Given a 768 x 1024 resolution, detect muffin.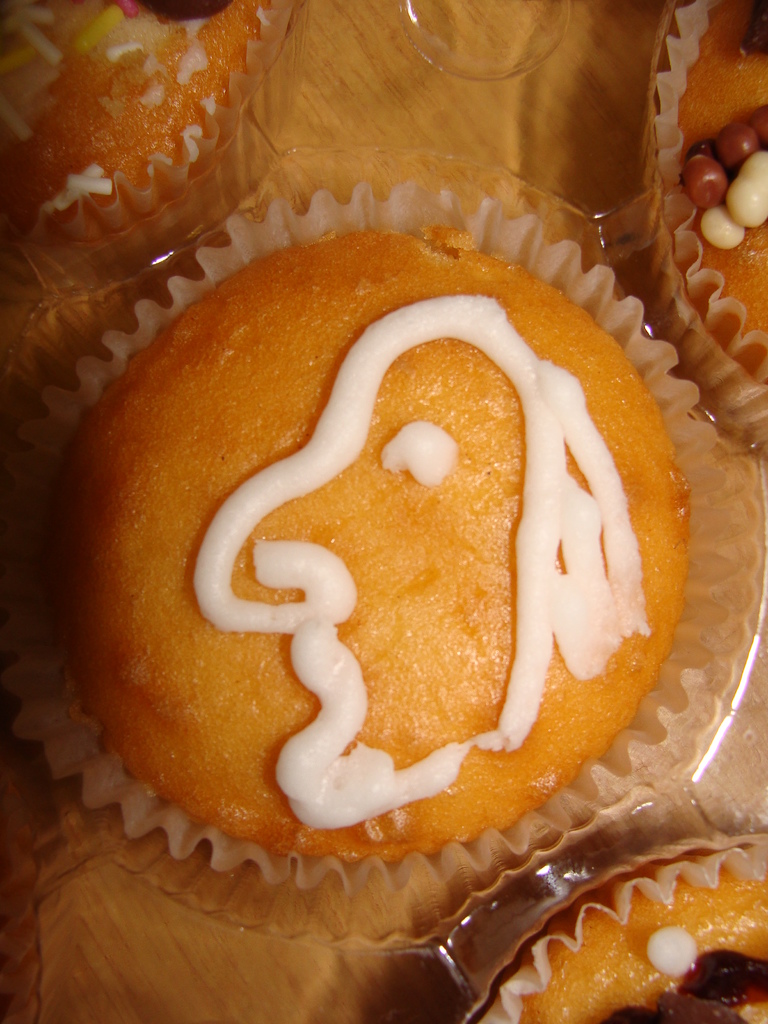
457,833,767,1023.
